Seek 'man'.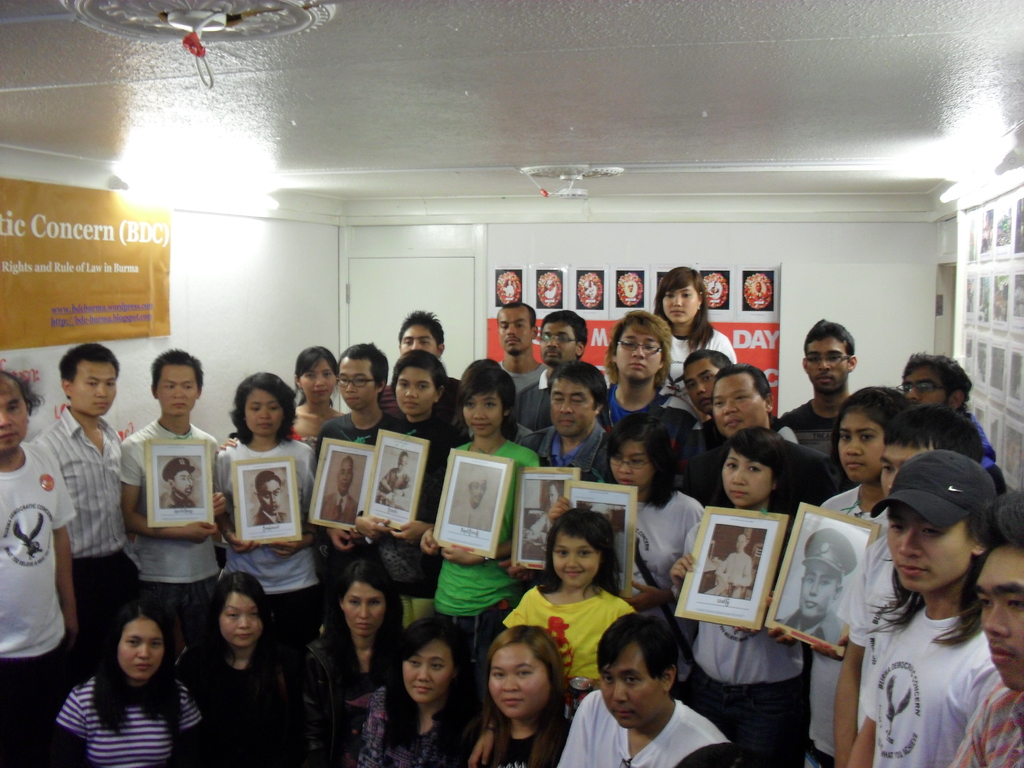
Rect(785, 318, 853, 467).
